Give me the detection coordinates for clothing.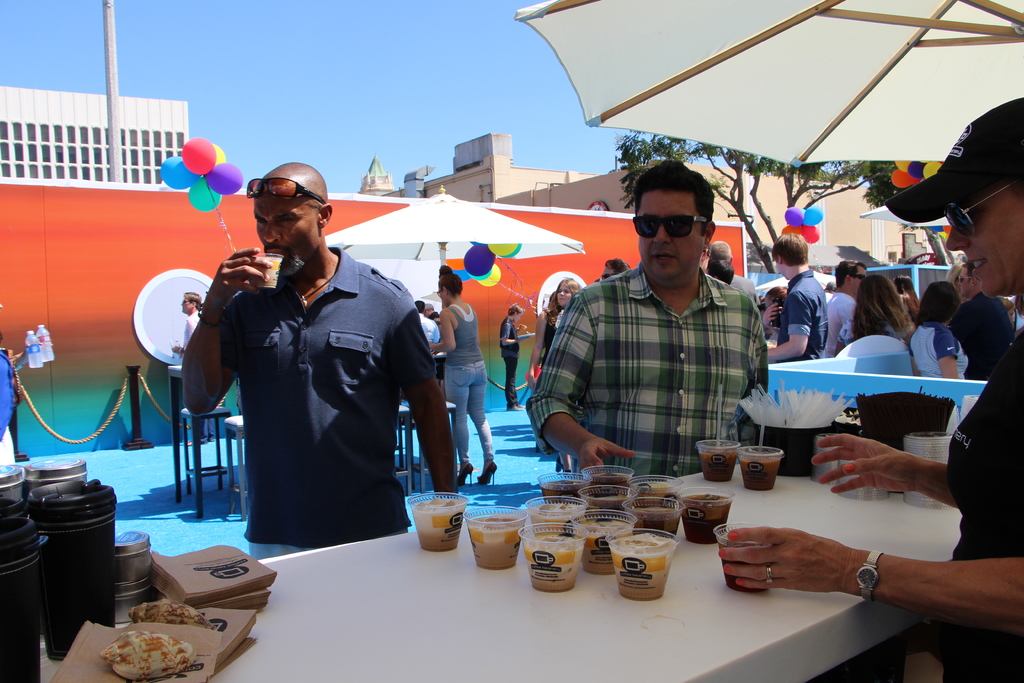
detection(956, 288, 1018, 365).
